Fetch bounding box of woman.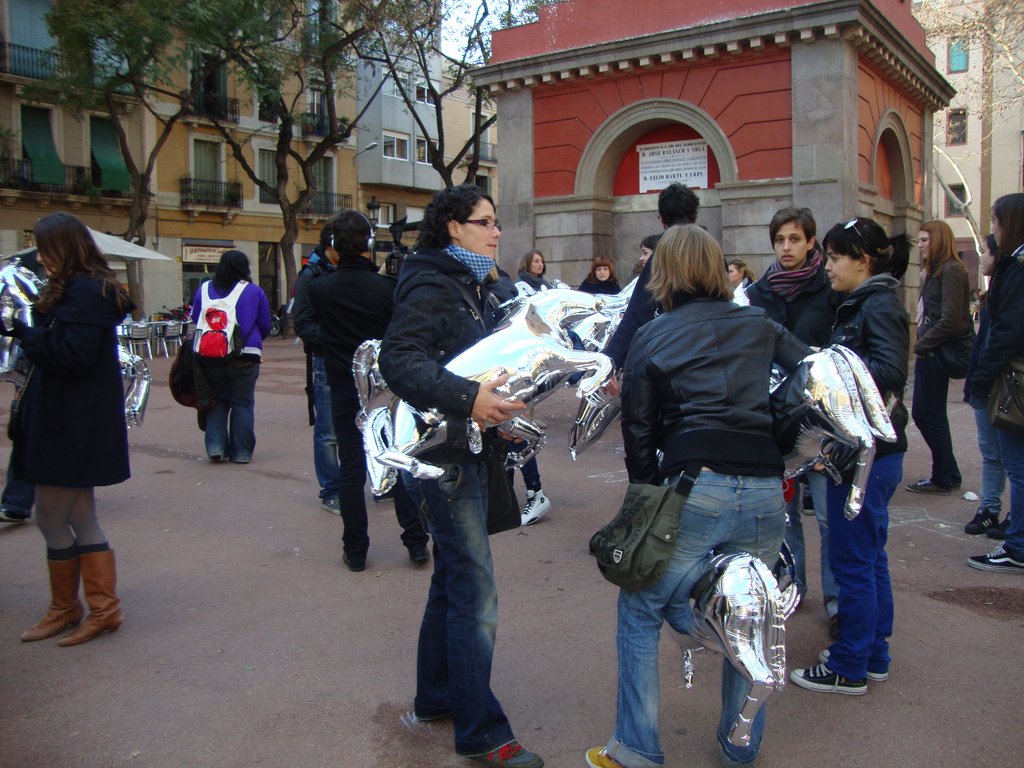
Bbox: 955:191:1023:572.
